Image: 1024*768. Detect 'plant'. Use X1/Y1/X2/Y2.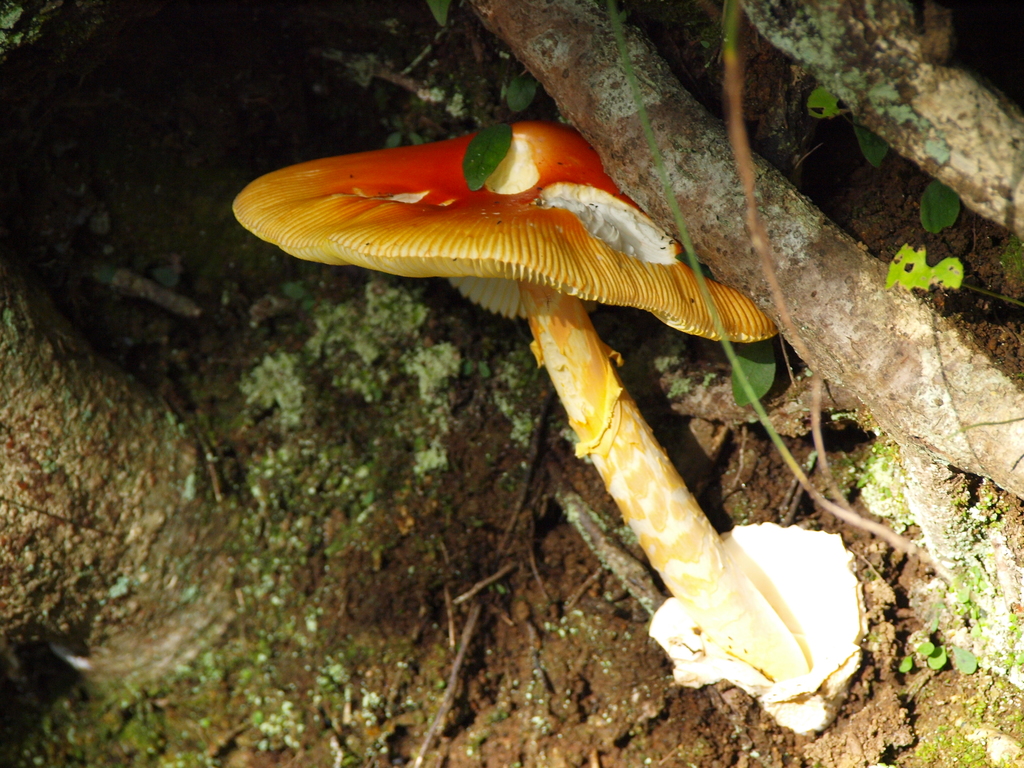
0/0/1023/767.
